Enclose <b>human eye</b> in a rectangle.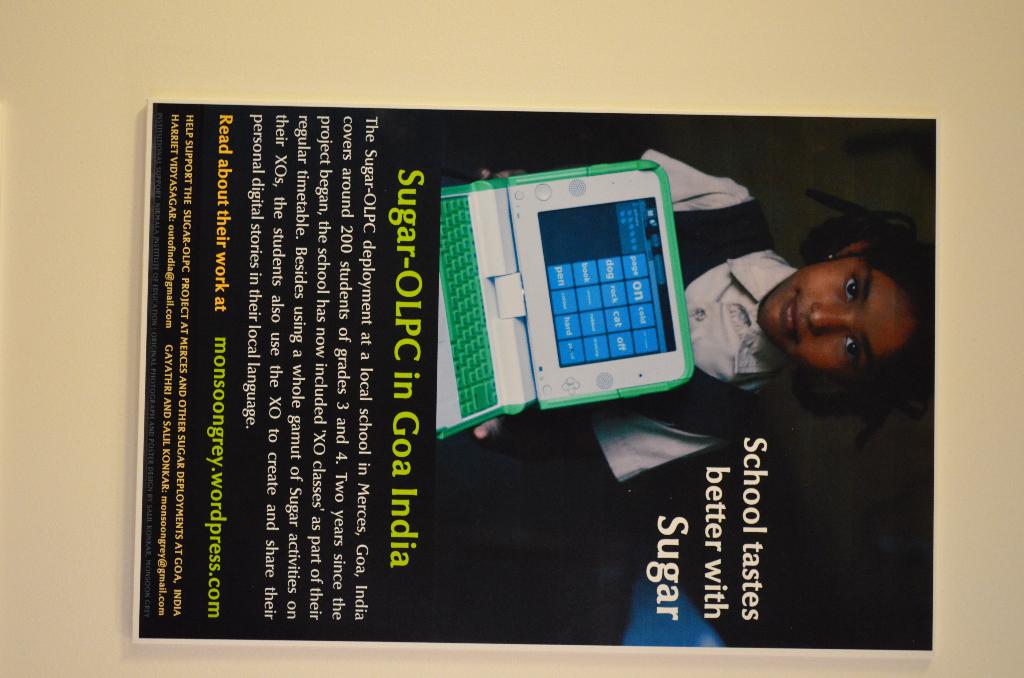
bbox=[836, 331, 867, 371].
